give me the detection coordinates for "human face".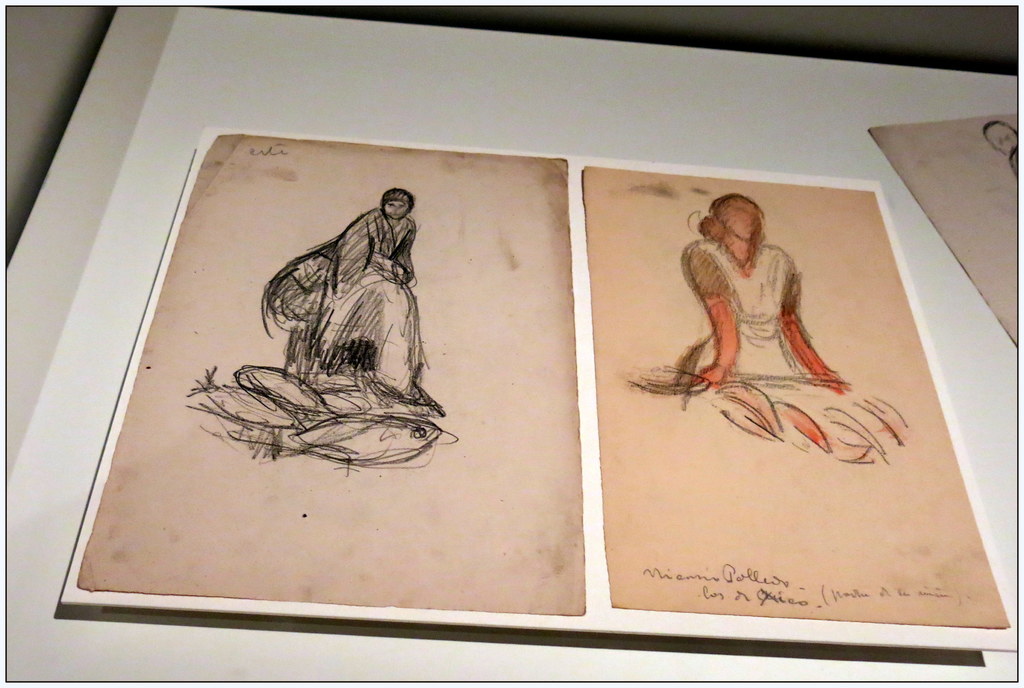
724:200:757:238.
